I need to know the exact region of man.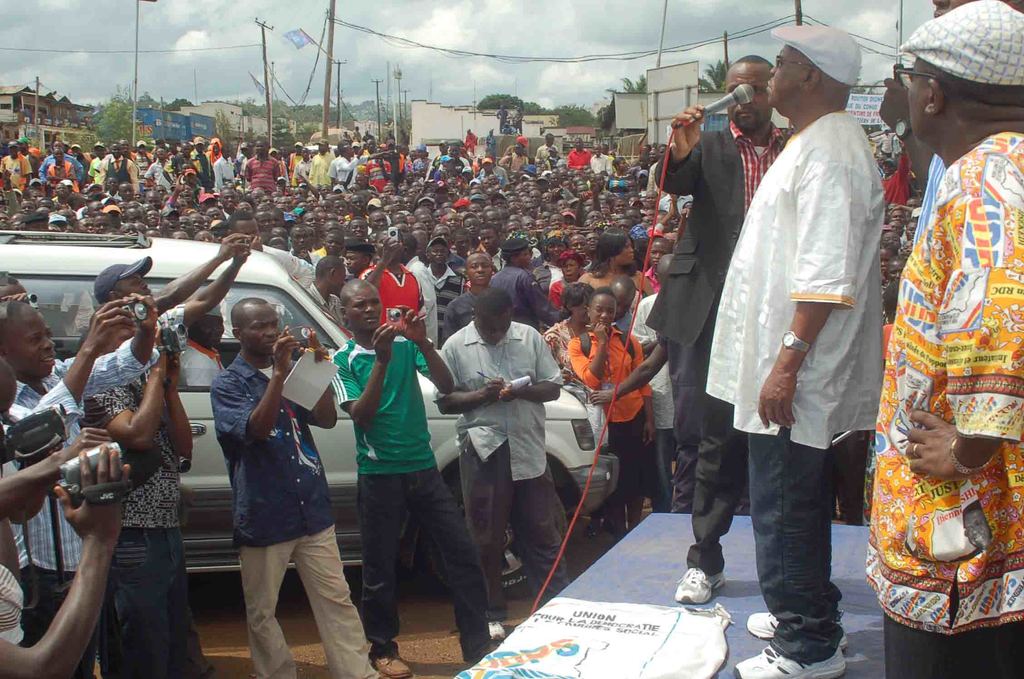
Region: [430,283,570,641].
